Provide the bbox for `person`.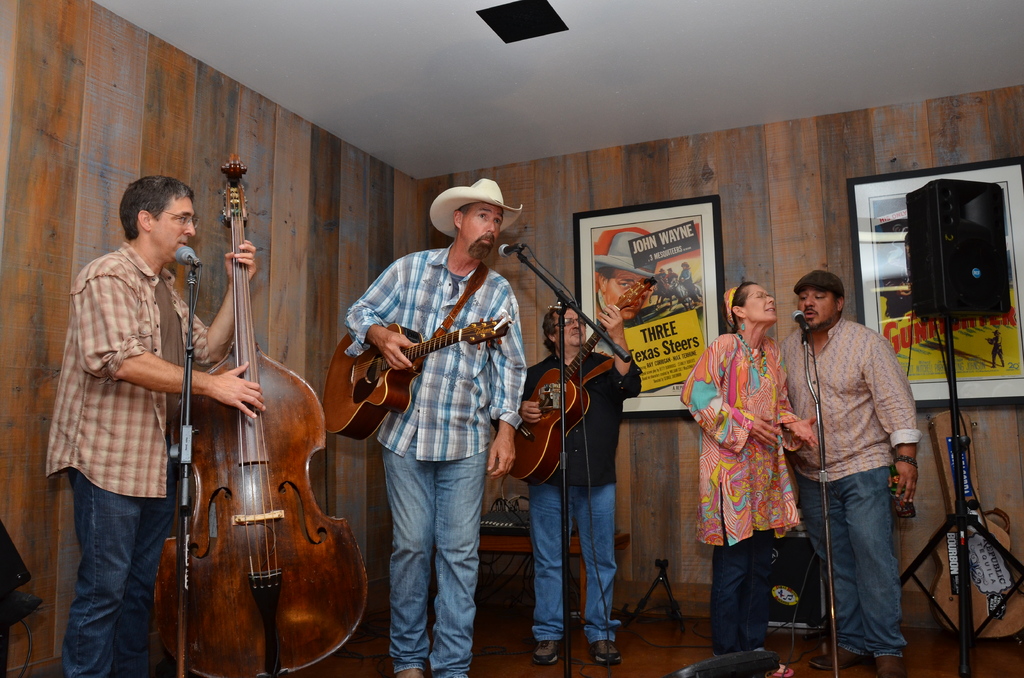
x1=47 y1=174 x2=260 y2=677.
